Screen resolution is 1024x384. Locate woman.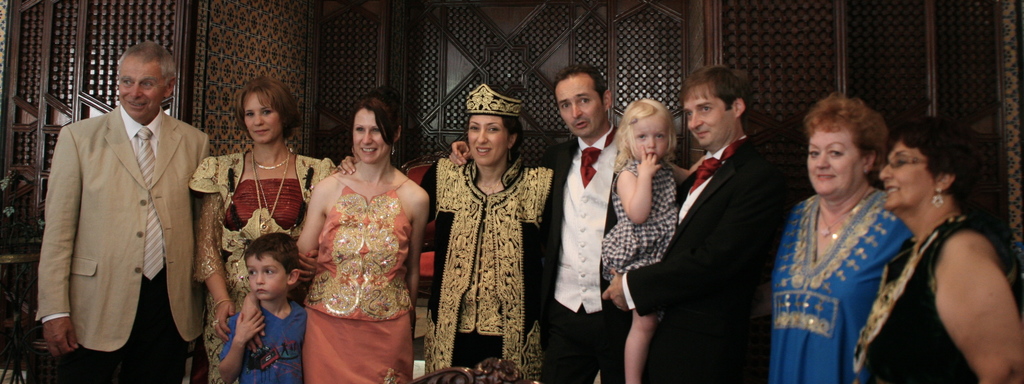
box(851, 112, 1023, 383).
